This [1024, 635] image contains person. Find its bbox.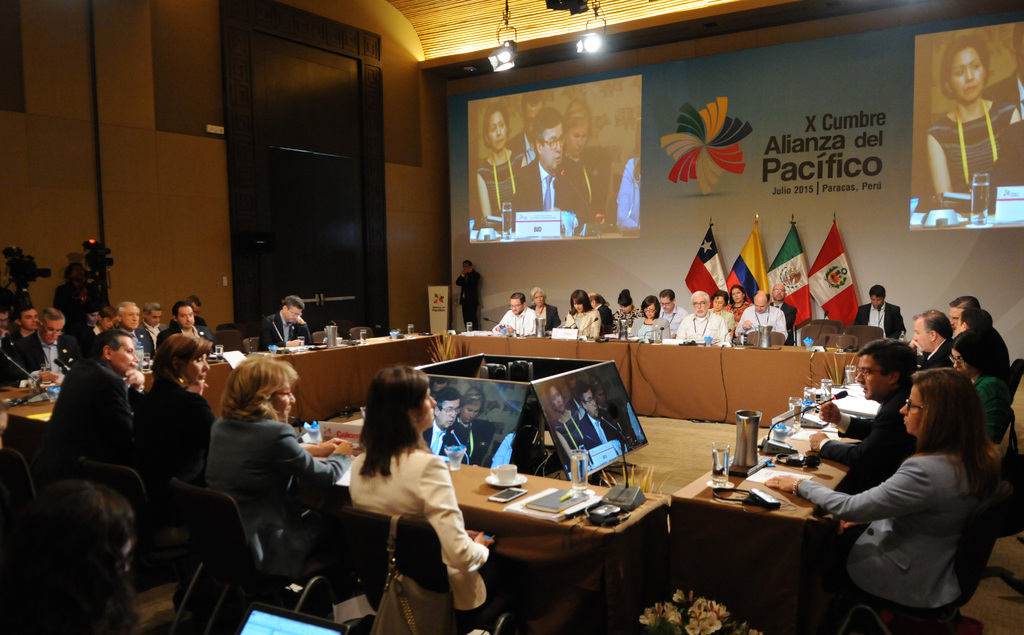
(907,310,961,370).
